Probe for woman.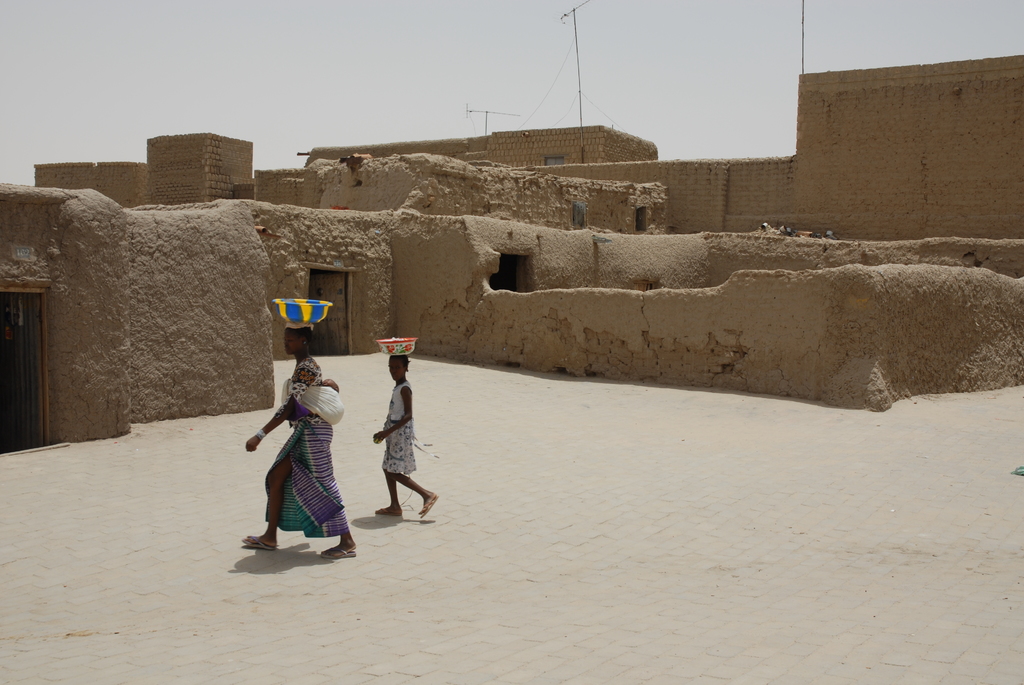
Probe result: locate(238, 320, 356, 558).
